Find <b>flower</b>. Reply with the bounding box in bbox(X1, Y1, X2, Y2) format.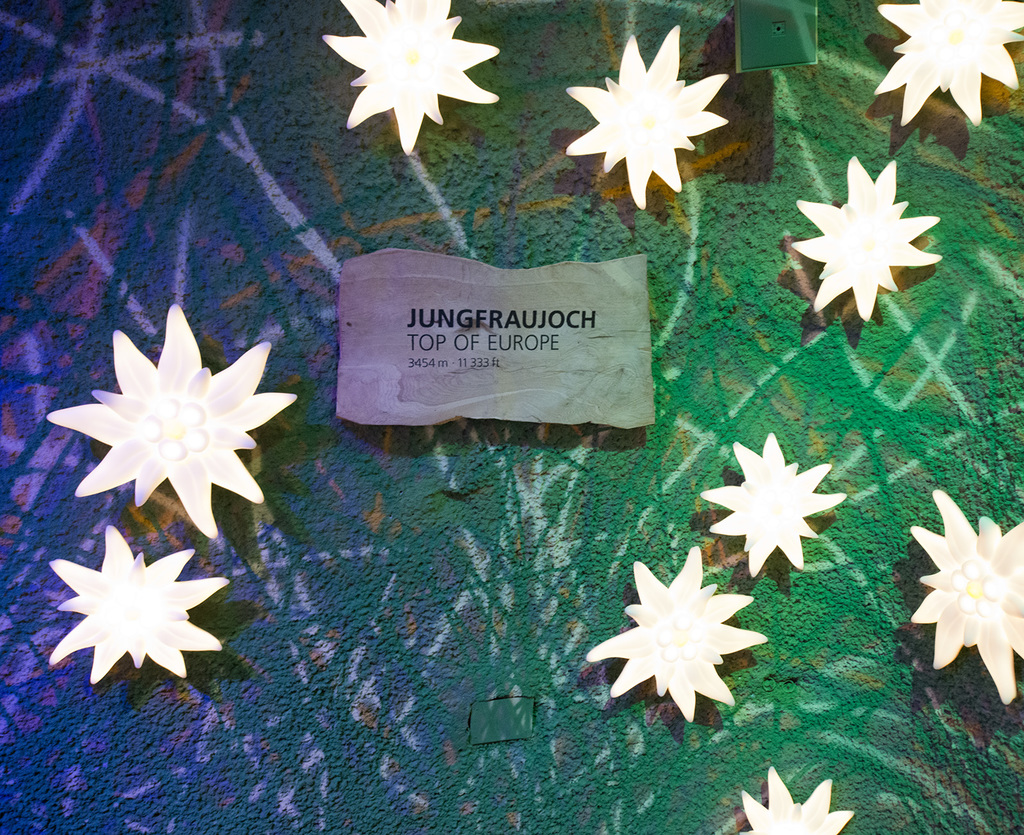
bbox(584, 549, 767, 720).
